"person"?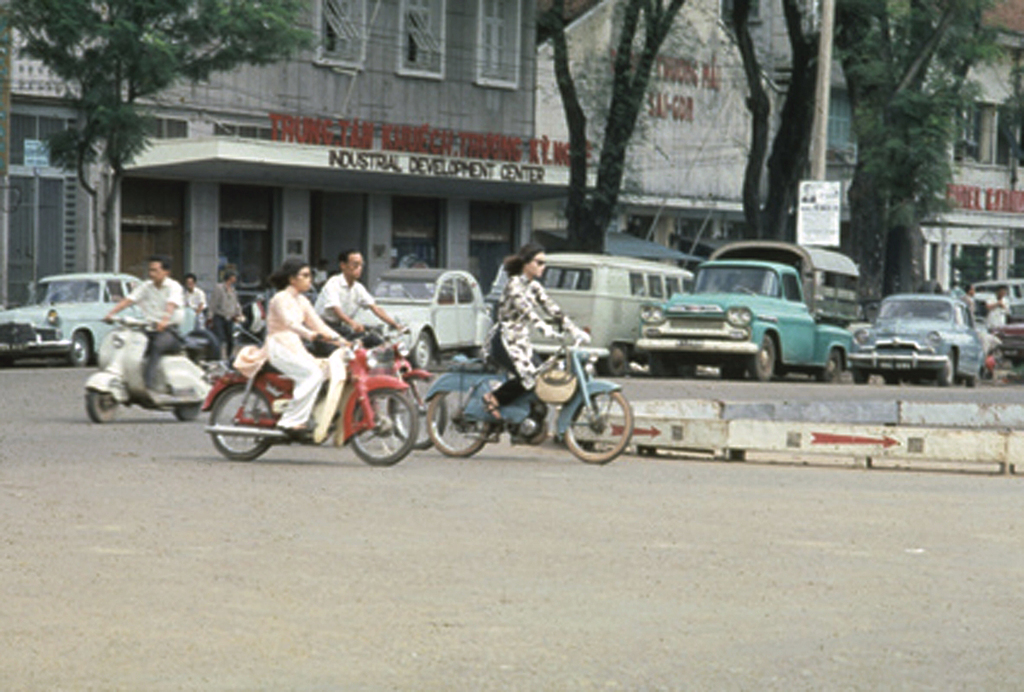
Rect(260, 263, 351, 444)
